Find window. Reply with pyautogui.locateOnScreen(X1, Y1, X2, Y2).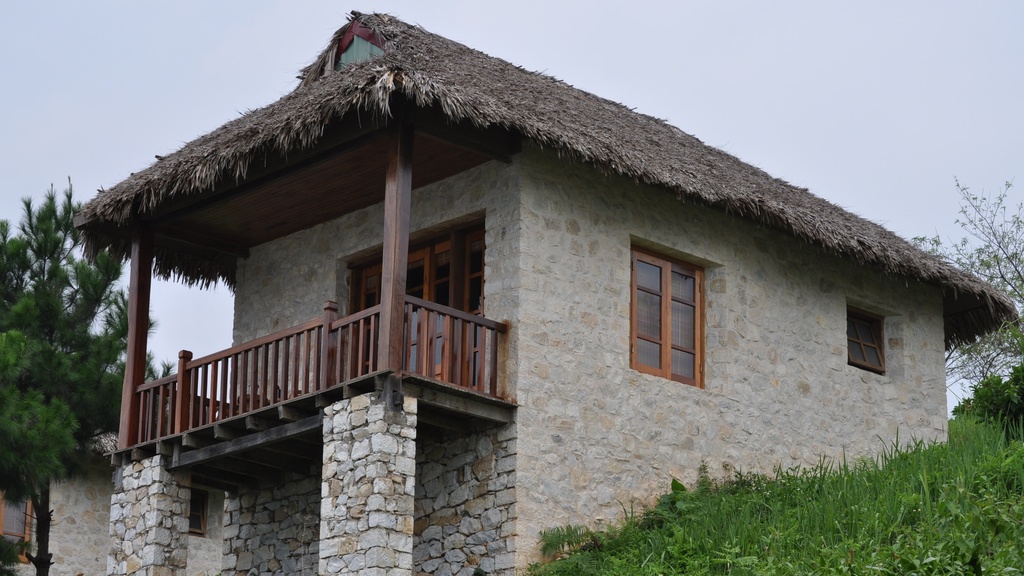
pyautogui.locateOnScreen(846, 309, 885, 377).
